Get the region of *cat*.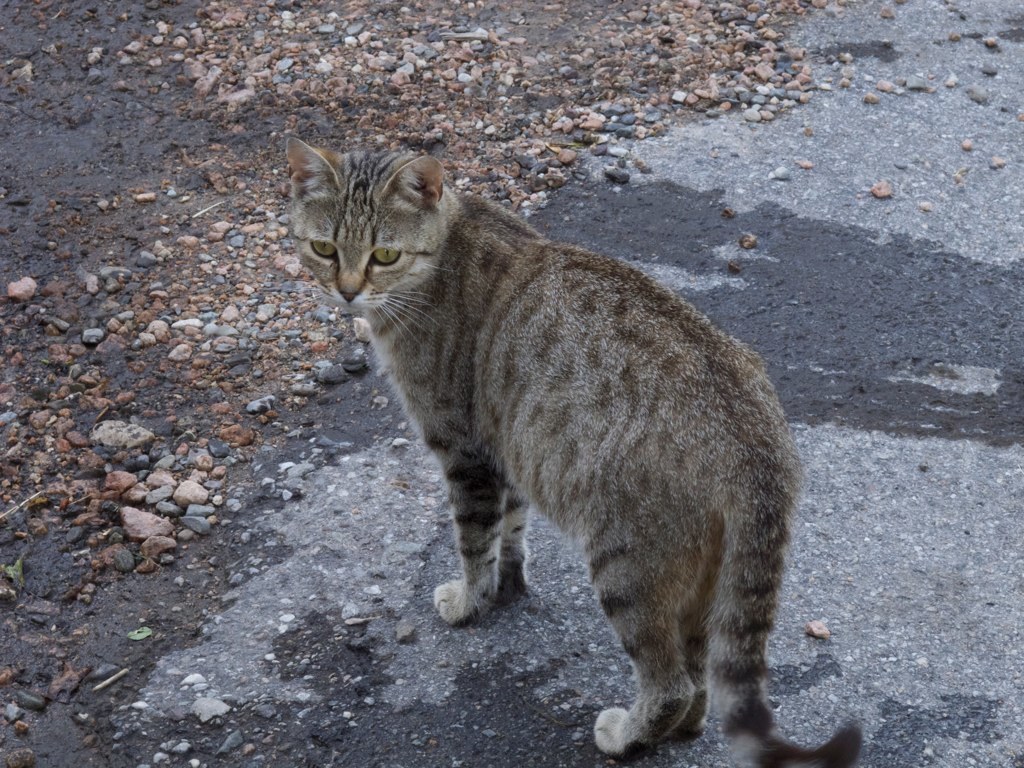
l=288, t=139, r=868, b=767.
